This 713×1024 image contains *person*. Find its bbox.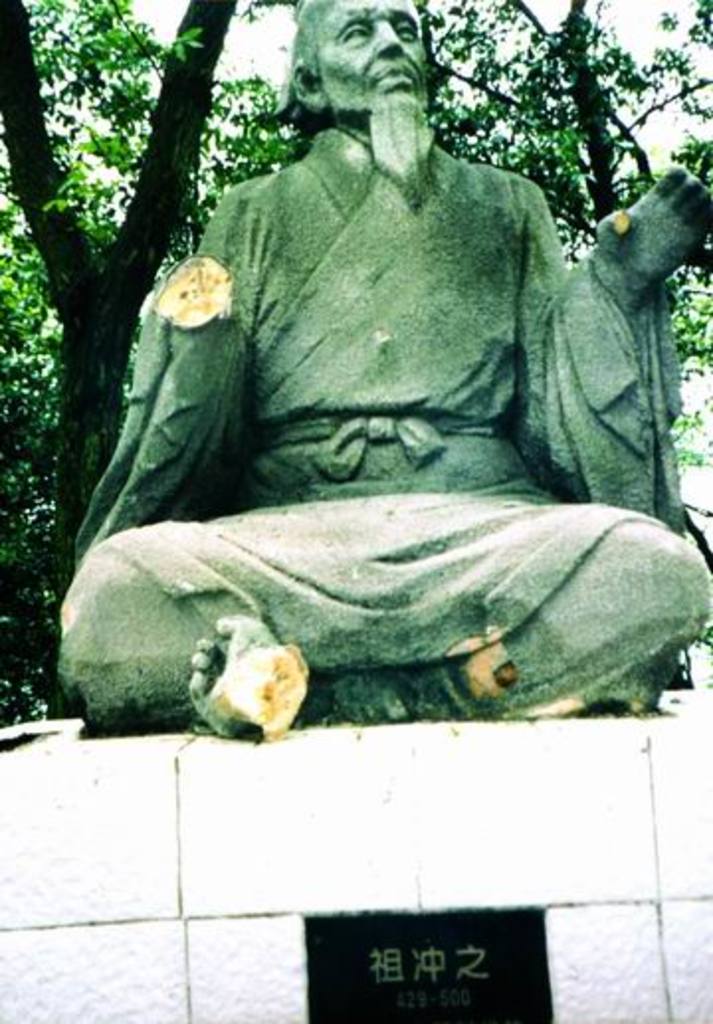
region(48, 0, 711, 743).
